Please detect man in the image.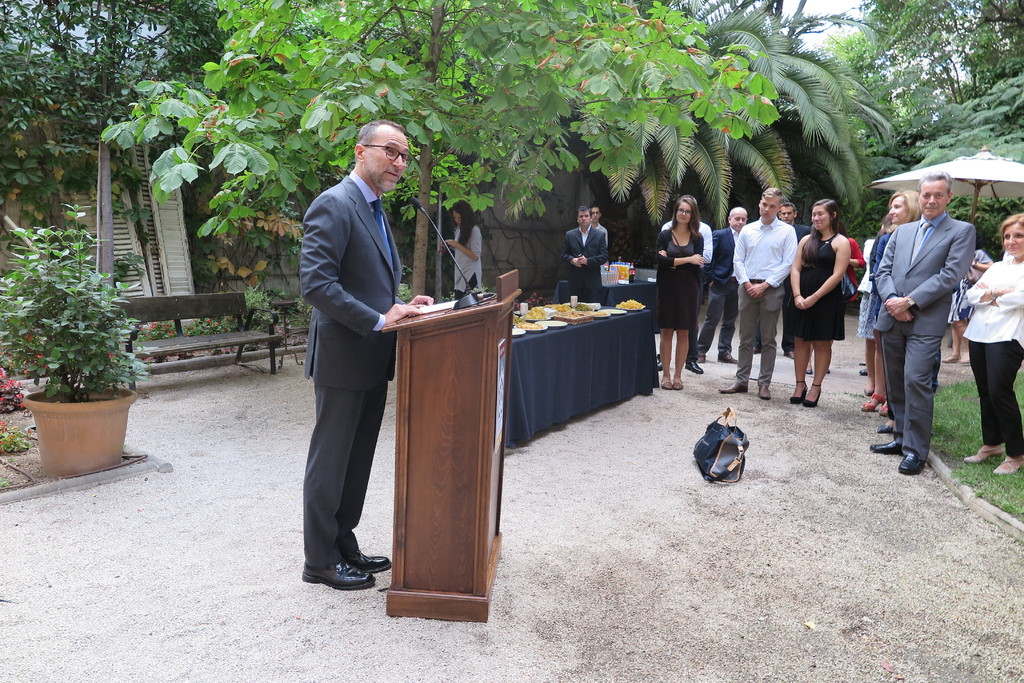
select_region(559, 205, 610, 301).
